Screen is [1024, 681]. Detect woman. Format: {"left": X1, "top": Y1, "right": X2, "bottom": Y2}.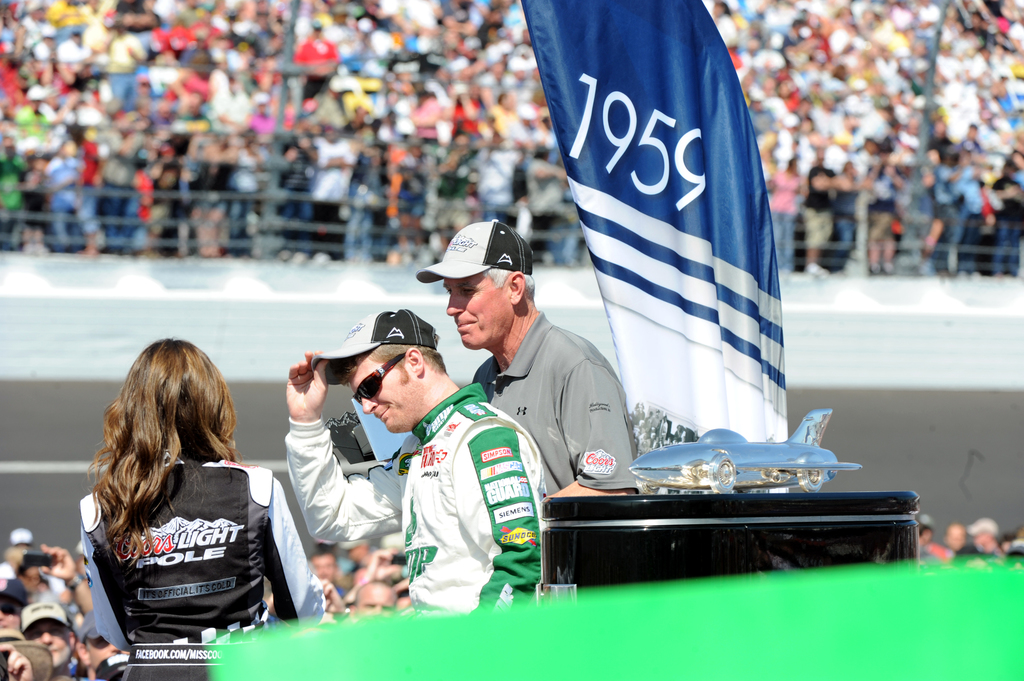
{"left": 77, "top": 340, "right": 331, "bottom": 680}.
